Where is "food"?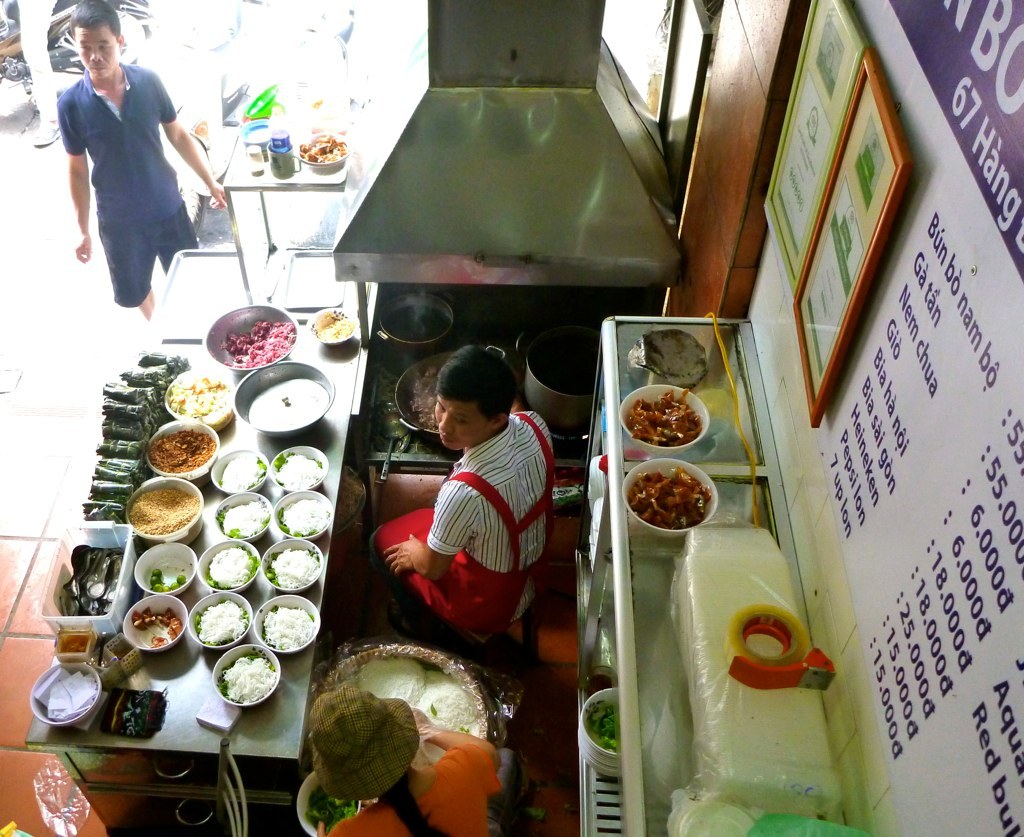
rect(214, 454, 266, 490).
